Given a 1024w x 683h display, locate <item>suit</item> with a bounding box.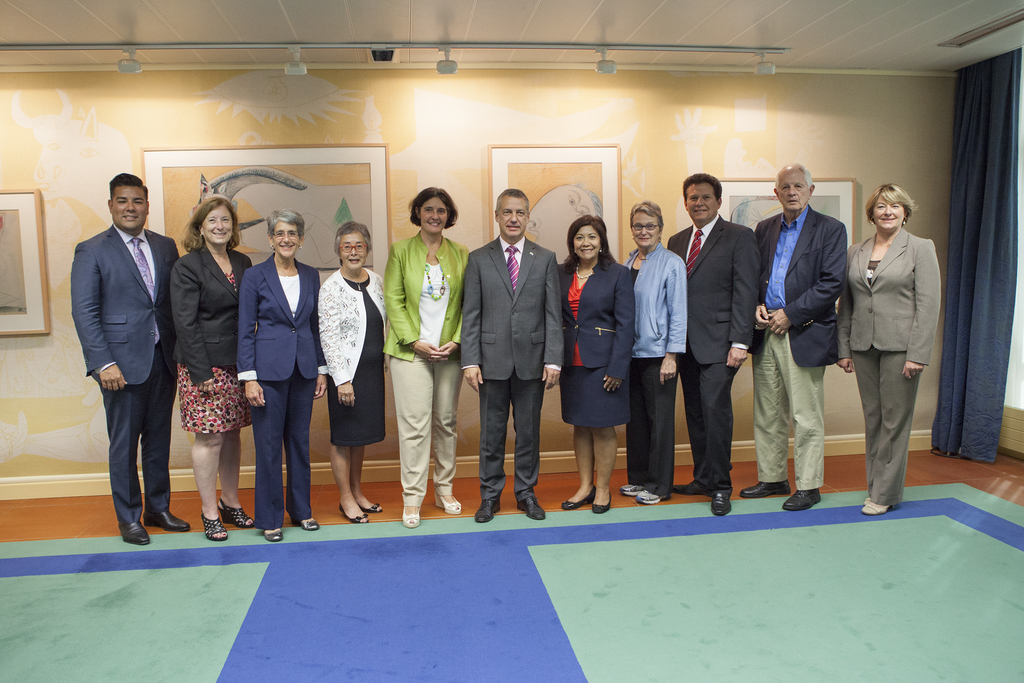
Located: [x1=71, y1=229, x2=182, y2=524].
